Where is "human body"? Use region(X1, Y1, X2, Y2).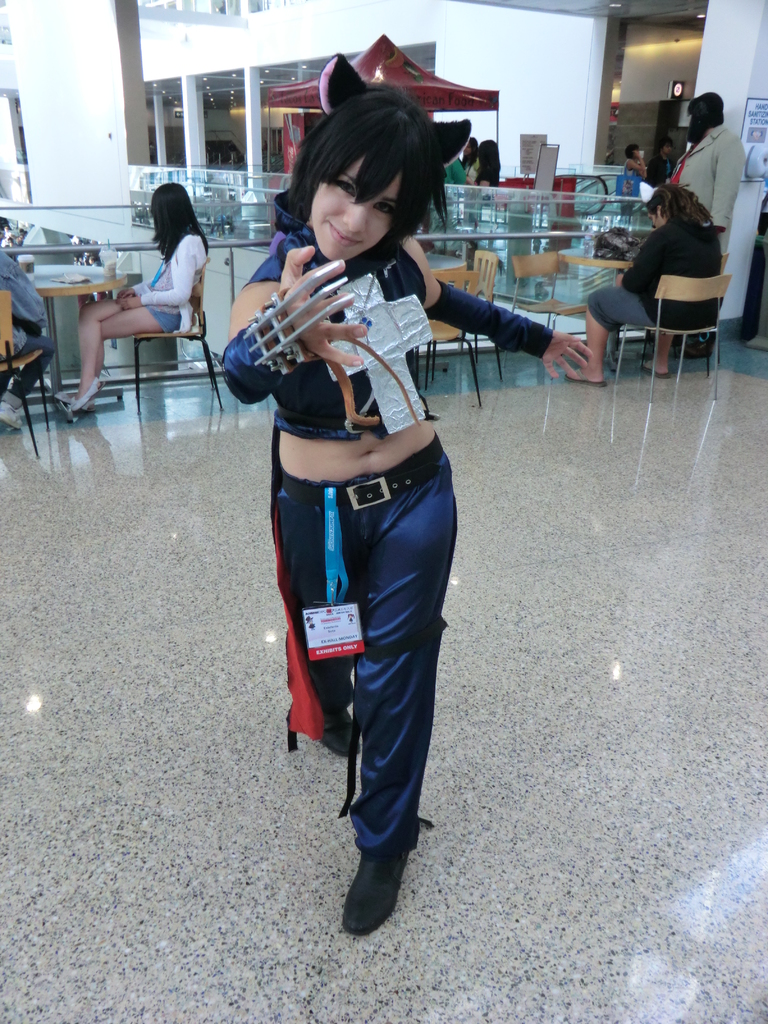
region(622, 148, 646, 210).
